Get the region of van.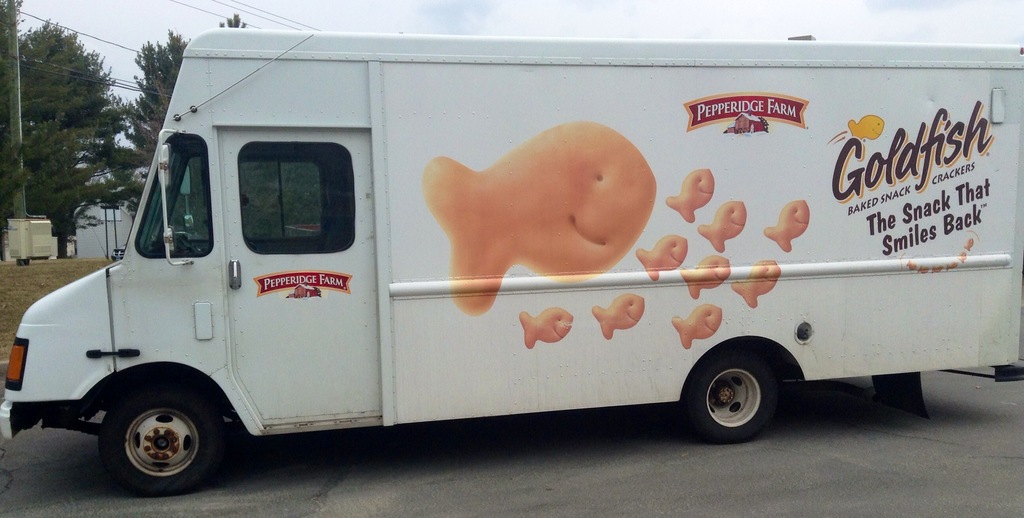
x1=0, y1=22, x2=1023, y2=501.
